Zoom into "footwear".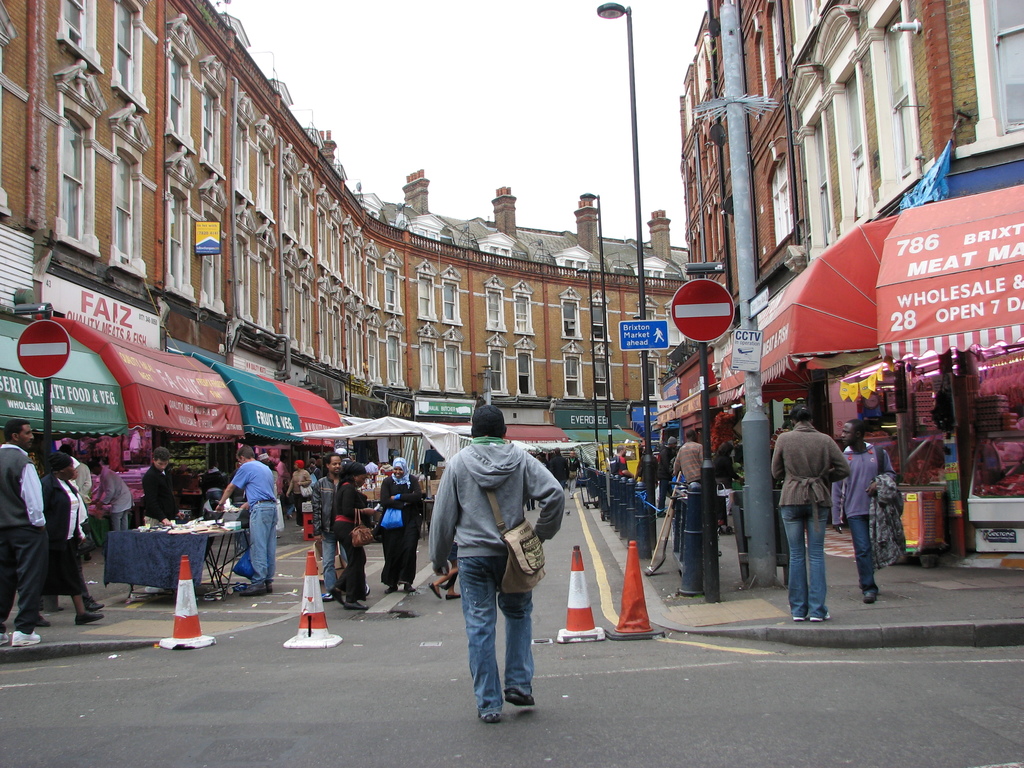
Zoom target: bbox=[342, 601, 369, 611].
